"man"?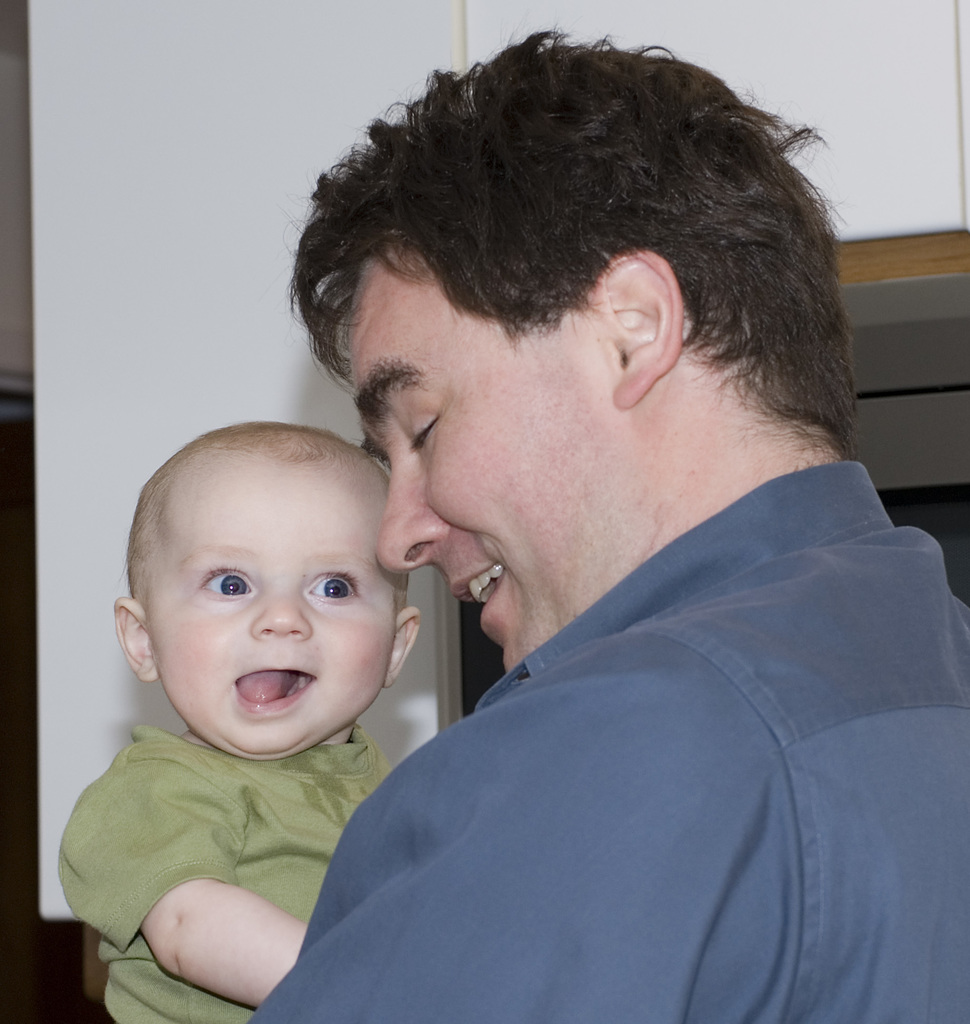
bbox=[253, 15, 969, 1023]
